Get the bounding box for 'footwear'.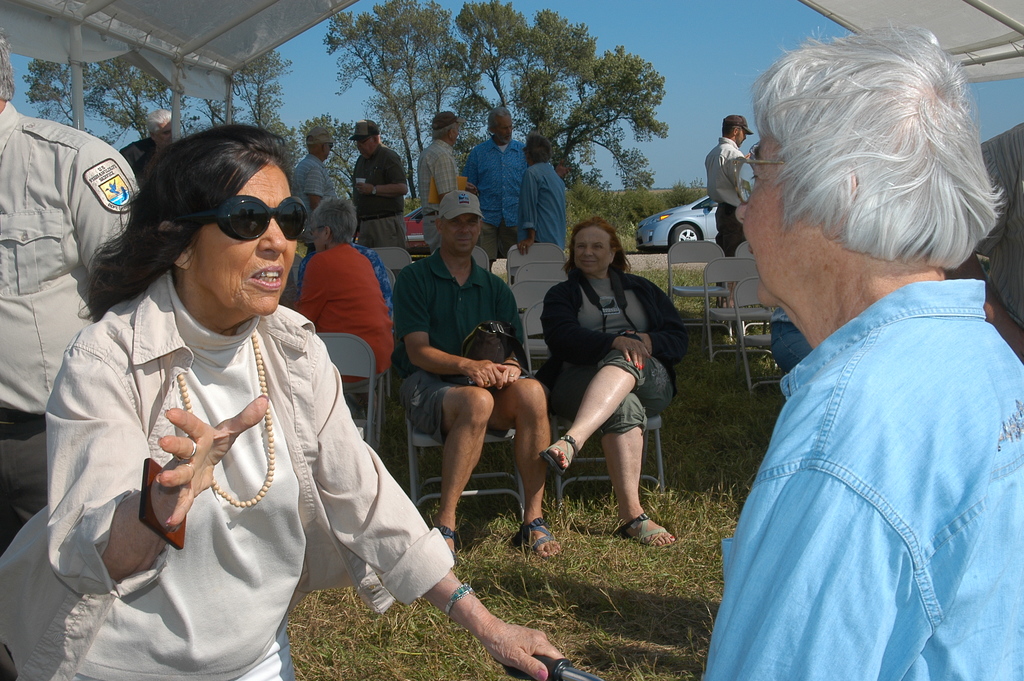
bbox(436, 528, 455, 554).
